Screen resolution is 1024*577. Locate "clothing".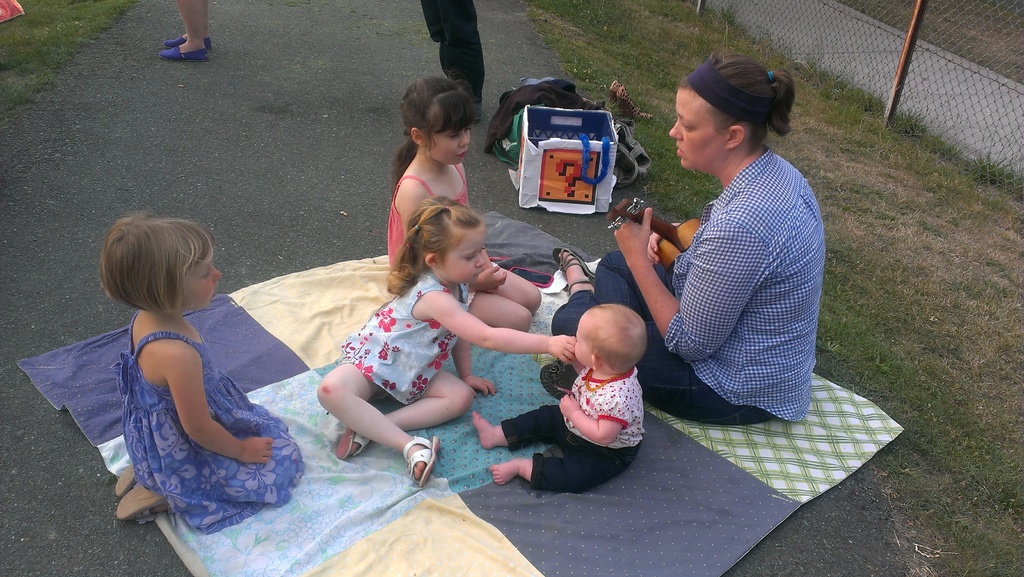
select_region(417, 0, 490, 109).
